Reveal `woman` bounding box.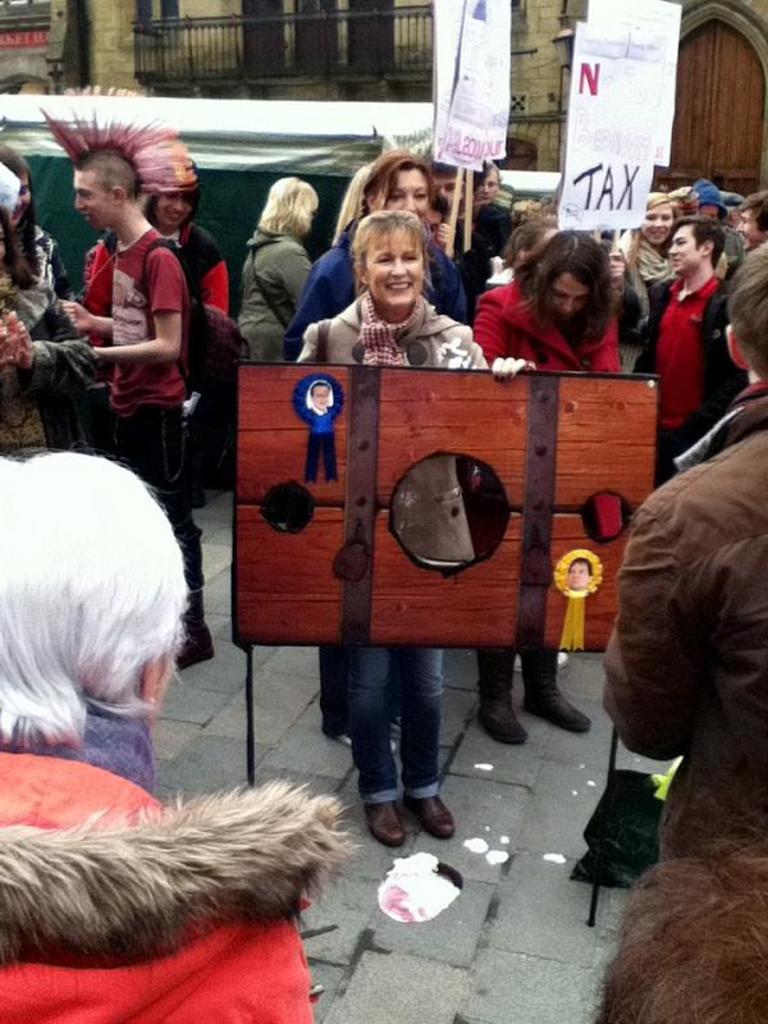
Revealed: x1=448, y1=223, x2=662, y2=360.
